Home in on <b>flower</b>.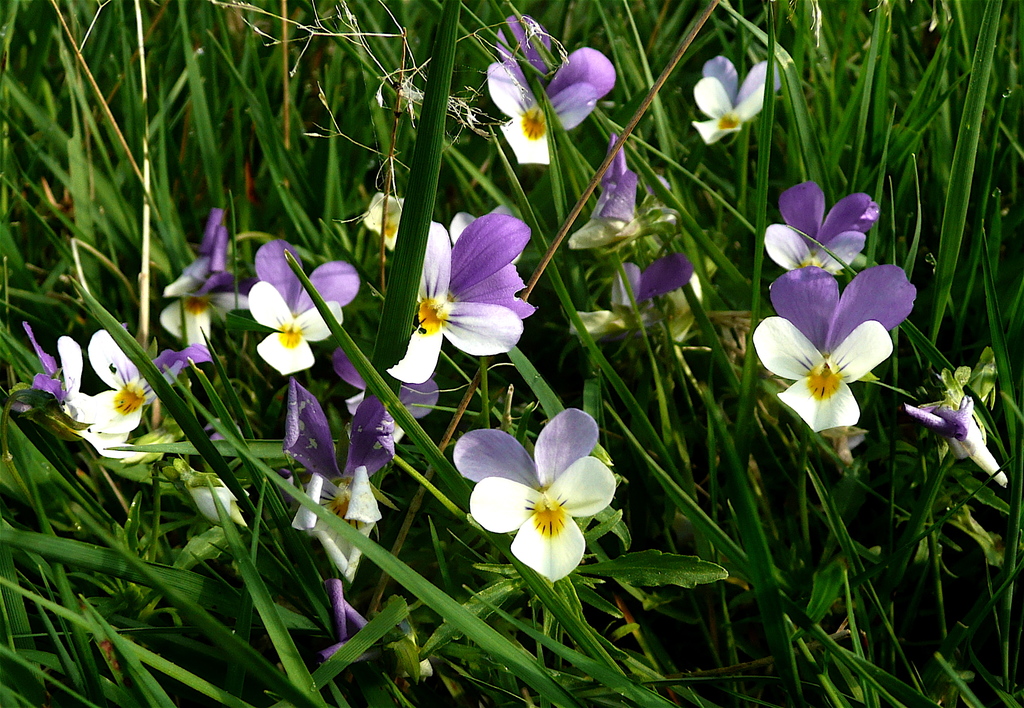
Homed in at (x1=763, y1=163, x2=895, y2=277).
